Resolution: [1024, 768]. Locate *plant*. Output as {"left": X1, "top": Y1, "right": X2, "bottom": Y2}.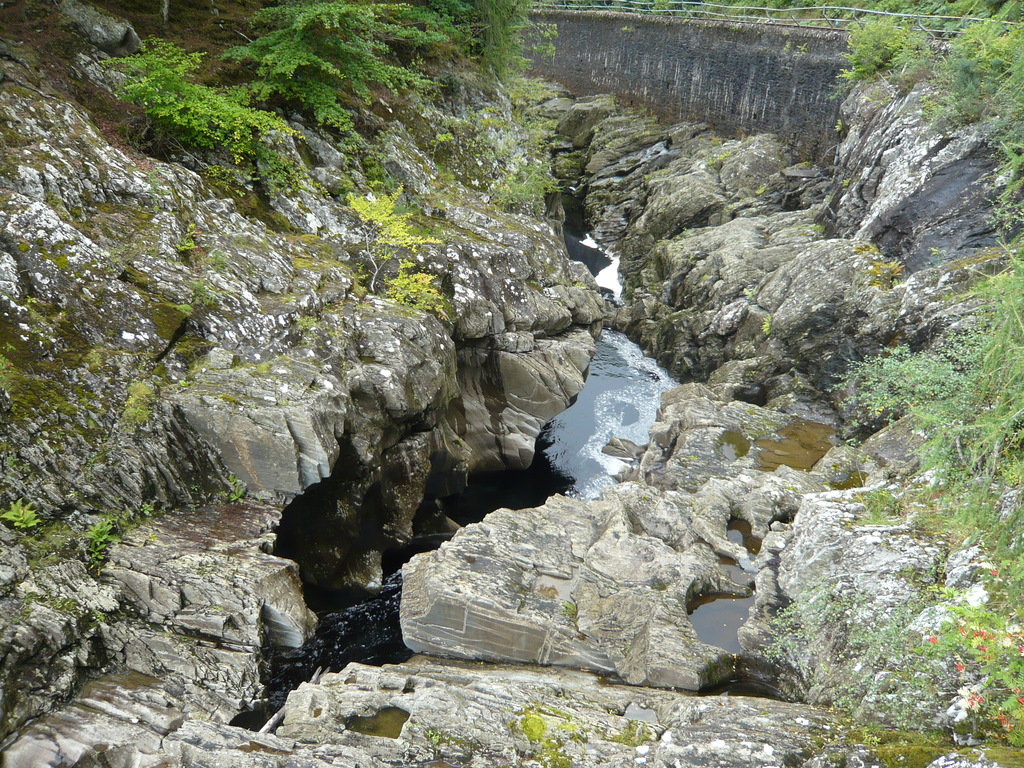
{"left": 761, "top": 316, "right": 774, "bottom": 337}.
